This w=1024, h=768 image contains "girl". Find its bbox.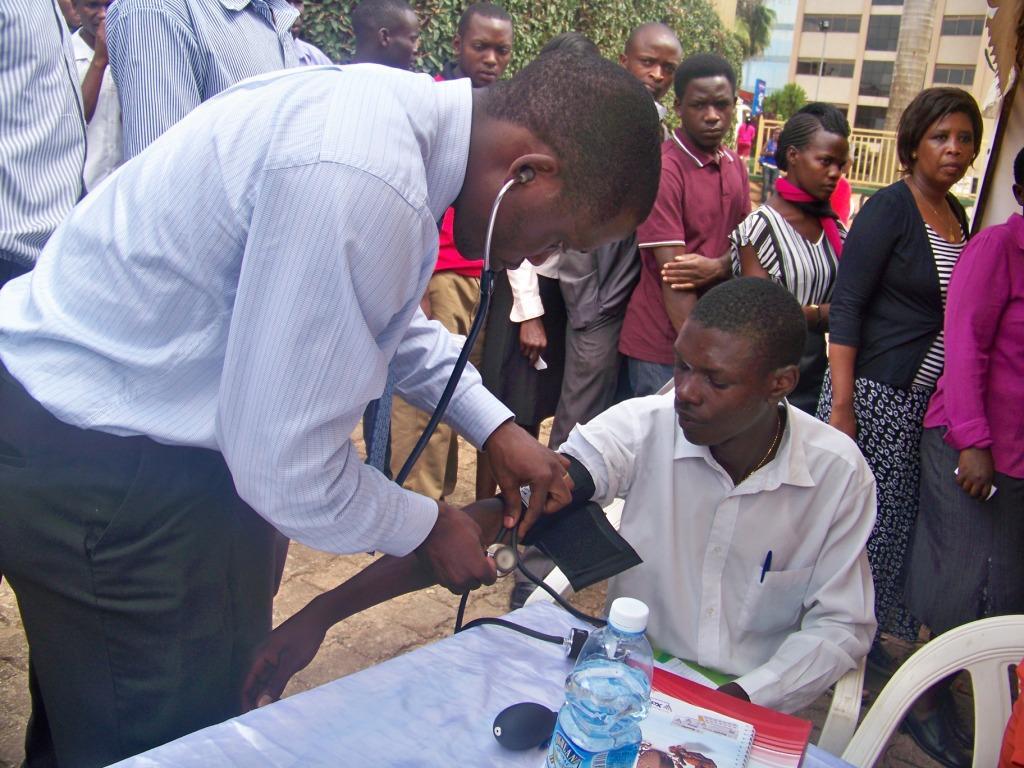
[726,101,848,416].
